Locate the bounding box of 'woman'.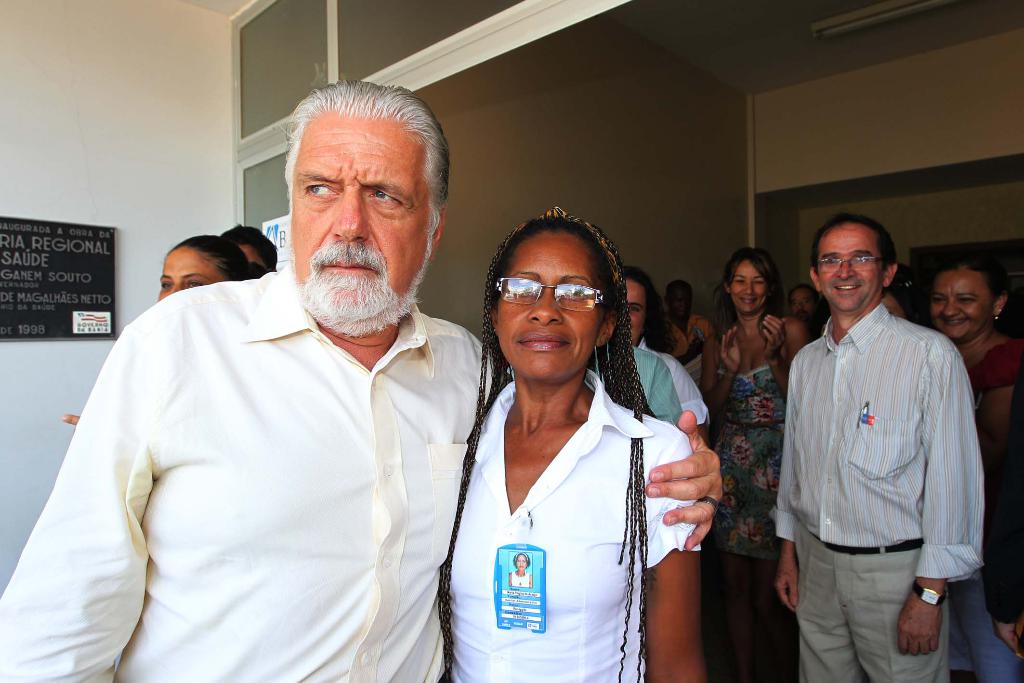
Bounding box: select_region(698, 242, 808, 671).
